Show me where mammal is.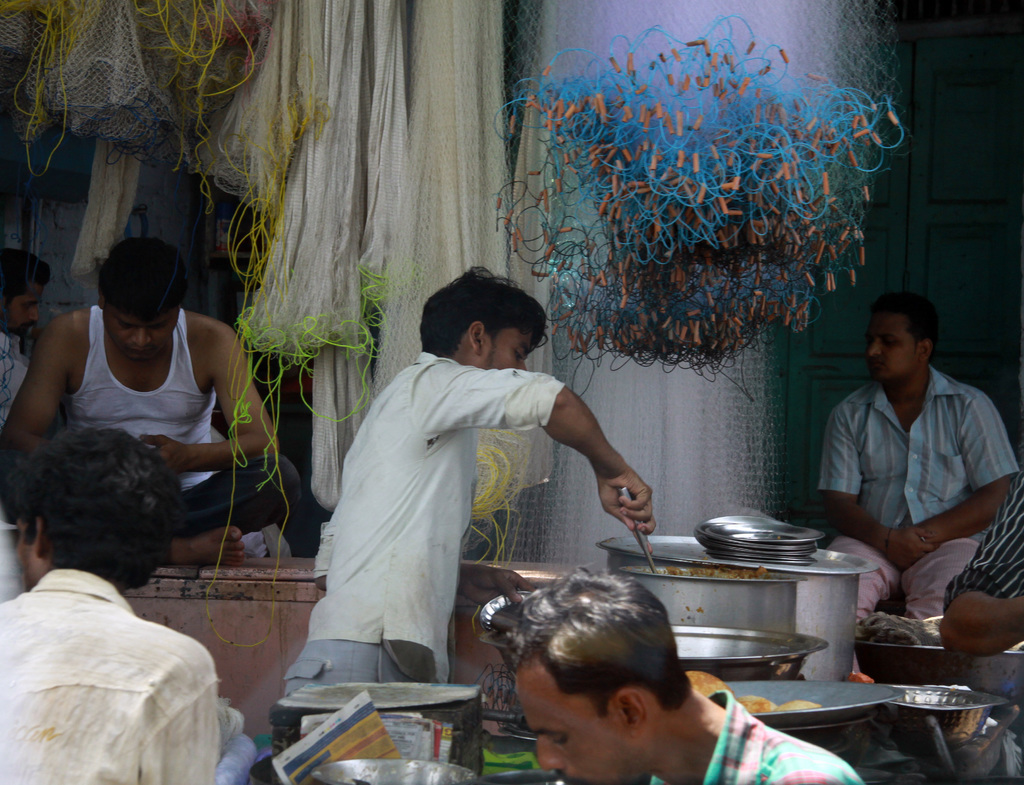
mammal is at crop(479, 565, 871, 784).
